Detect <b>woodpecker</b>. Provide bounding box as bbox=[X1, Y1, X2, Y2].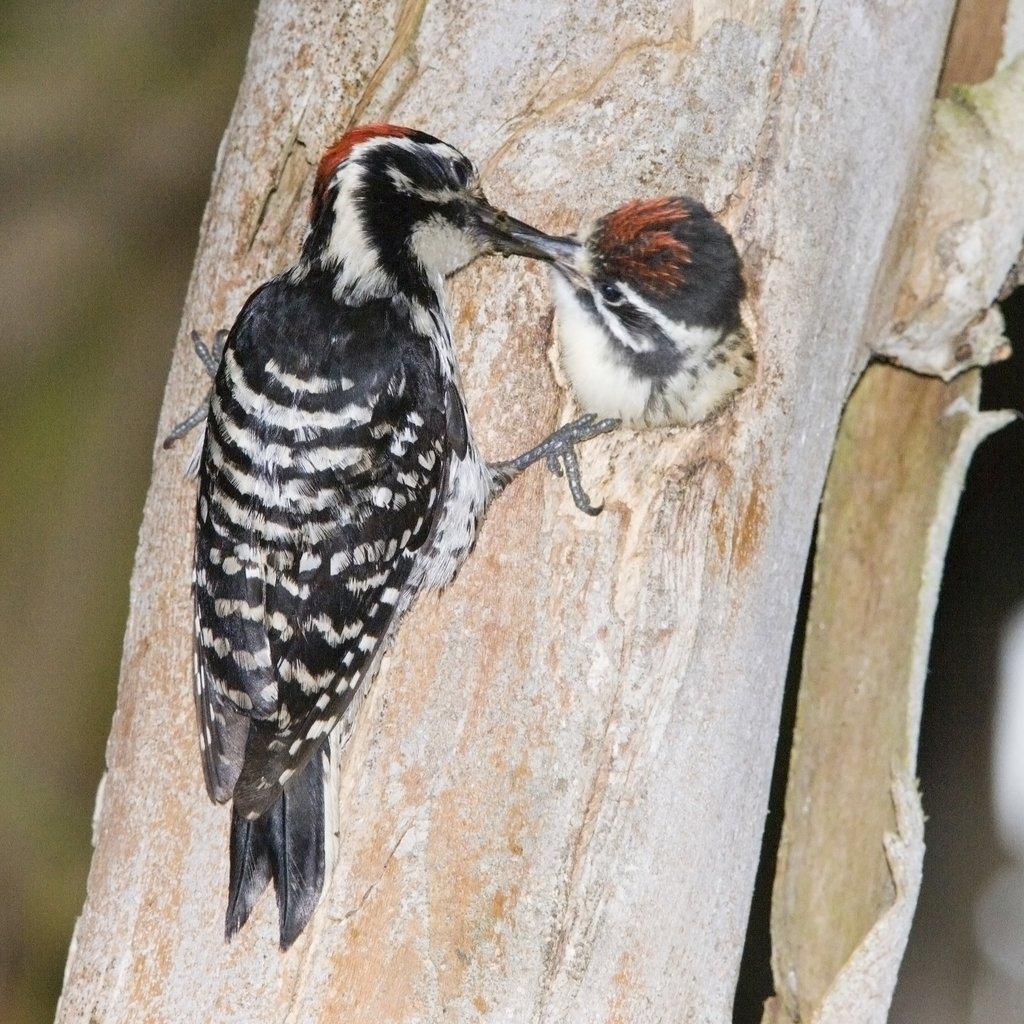
bbox=[515, 189, 765, 424].
